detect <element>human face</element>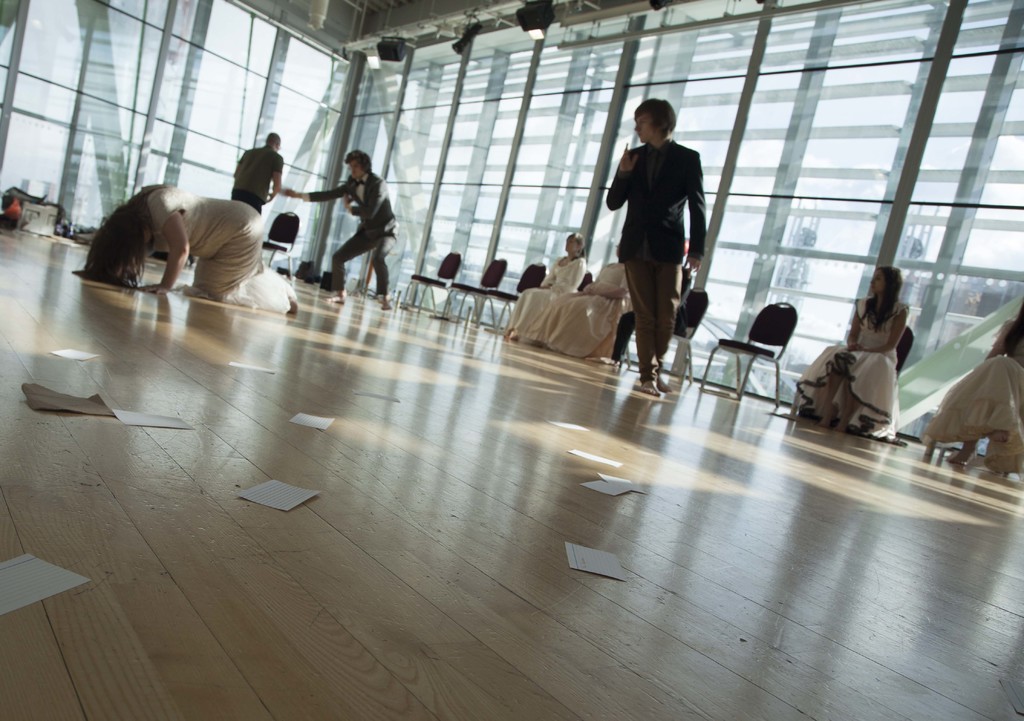
box(633, 113, 655, 143)
